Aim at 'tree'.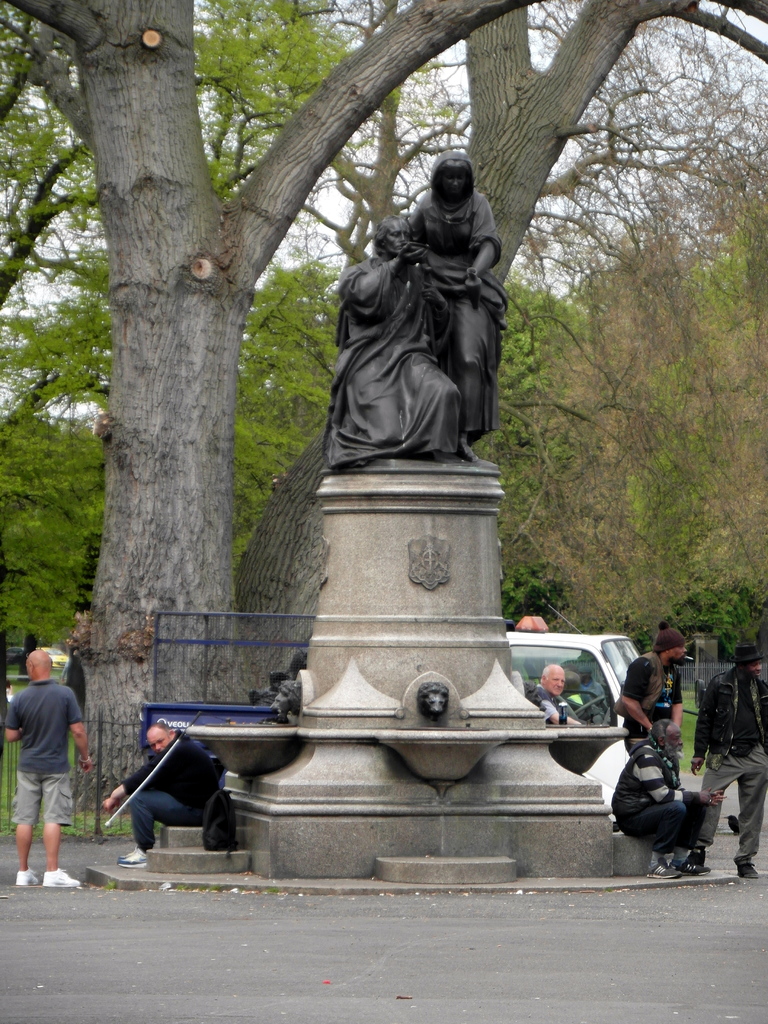
Aimed at x1=0 y1=0 x2=767 y2=877.
